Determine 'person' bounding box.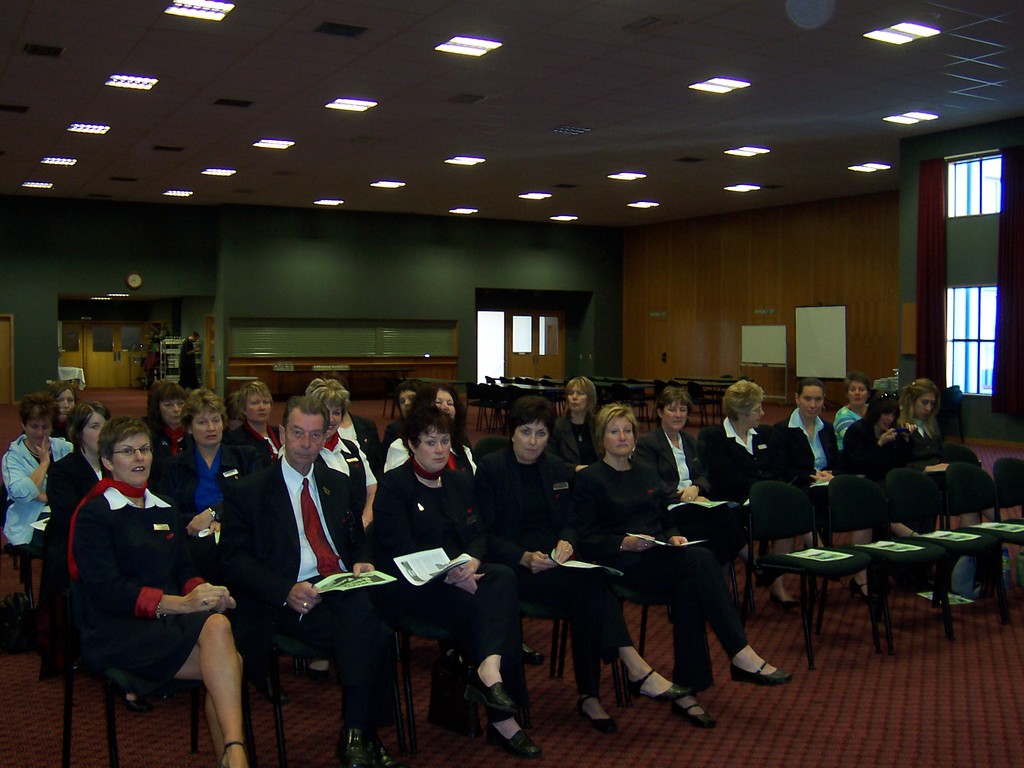
Determined: (272, 374, 379, 682).
